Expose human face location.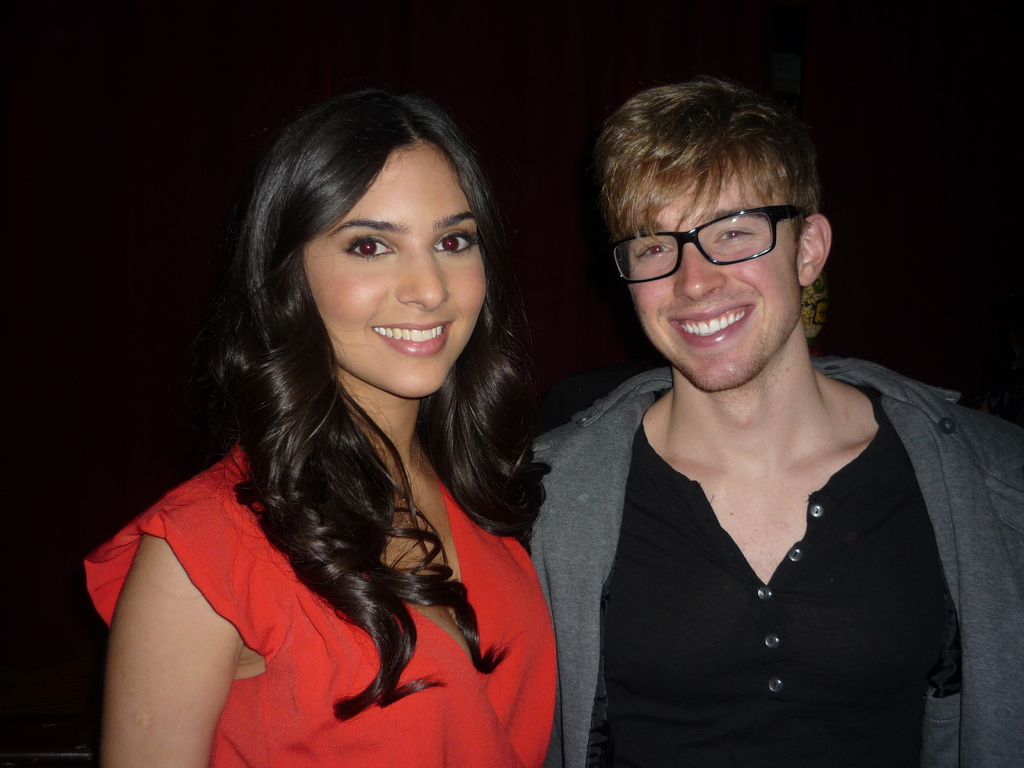
Exposed at l=632, t=166, r=808, b=394.
